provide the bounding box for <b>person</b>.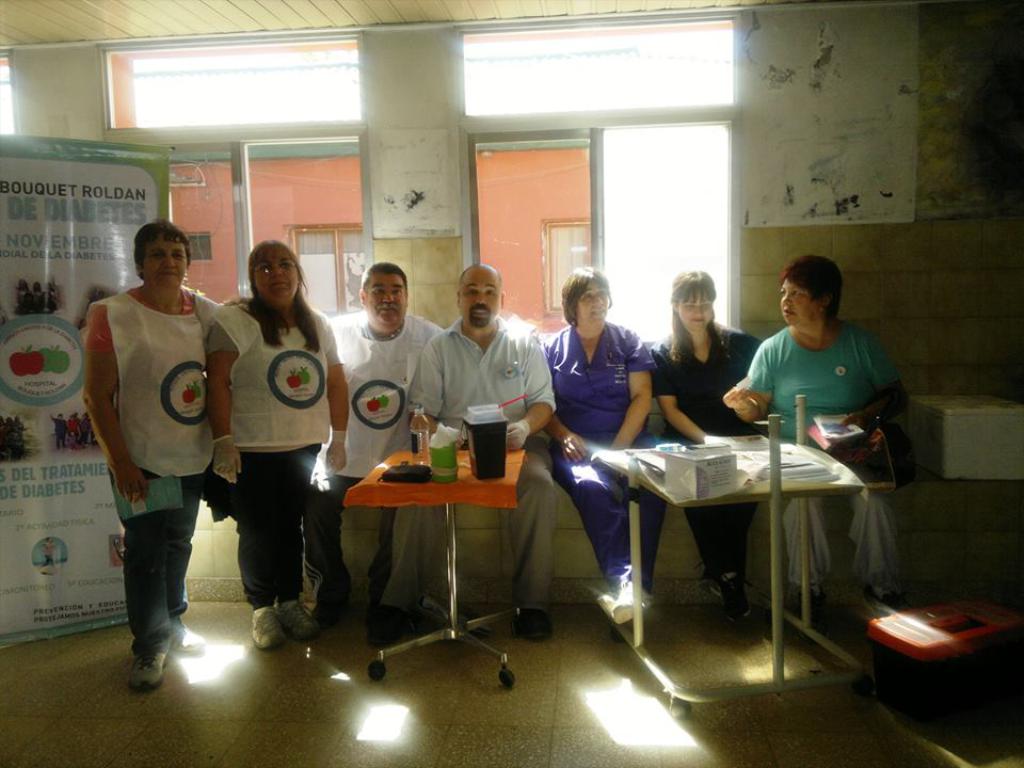
(left=368, top=257, right=555, bottom=645).
